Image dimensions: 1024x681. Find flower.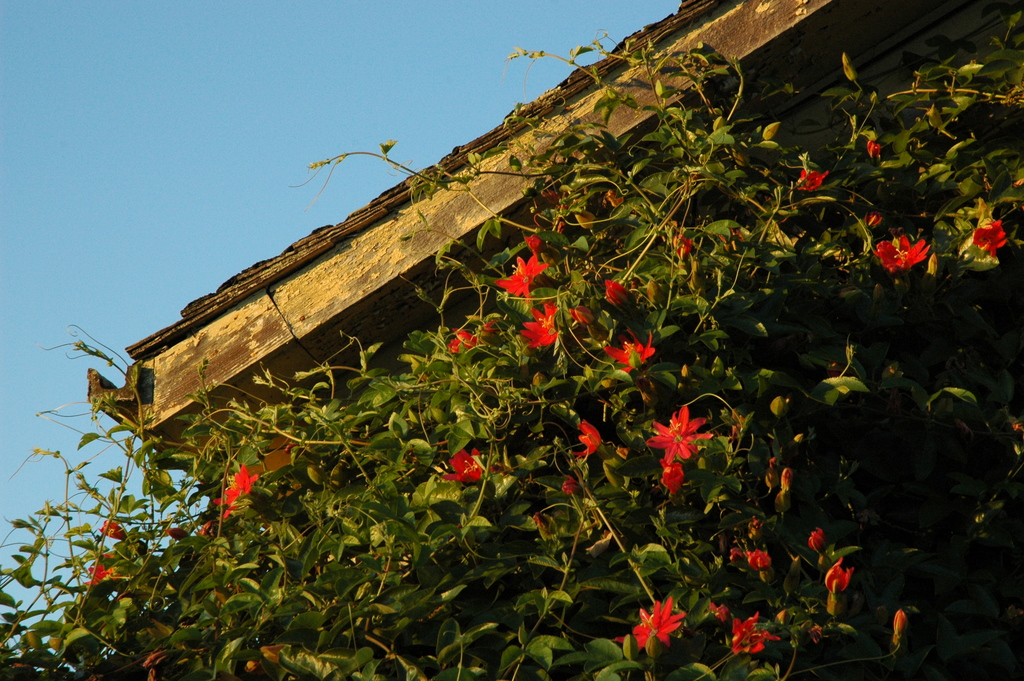
{"x1": 447, "y1": 328, "x2": 479, "y2": 356}.
